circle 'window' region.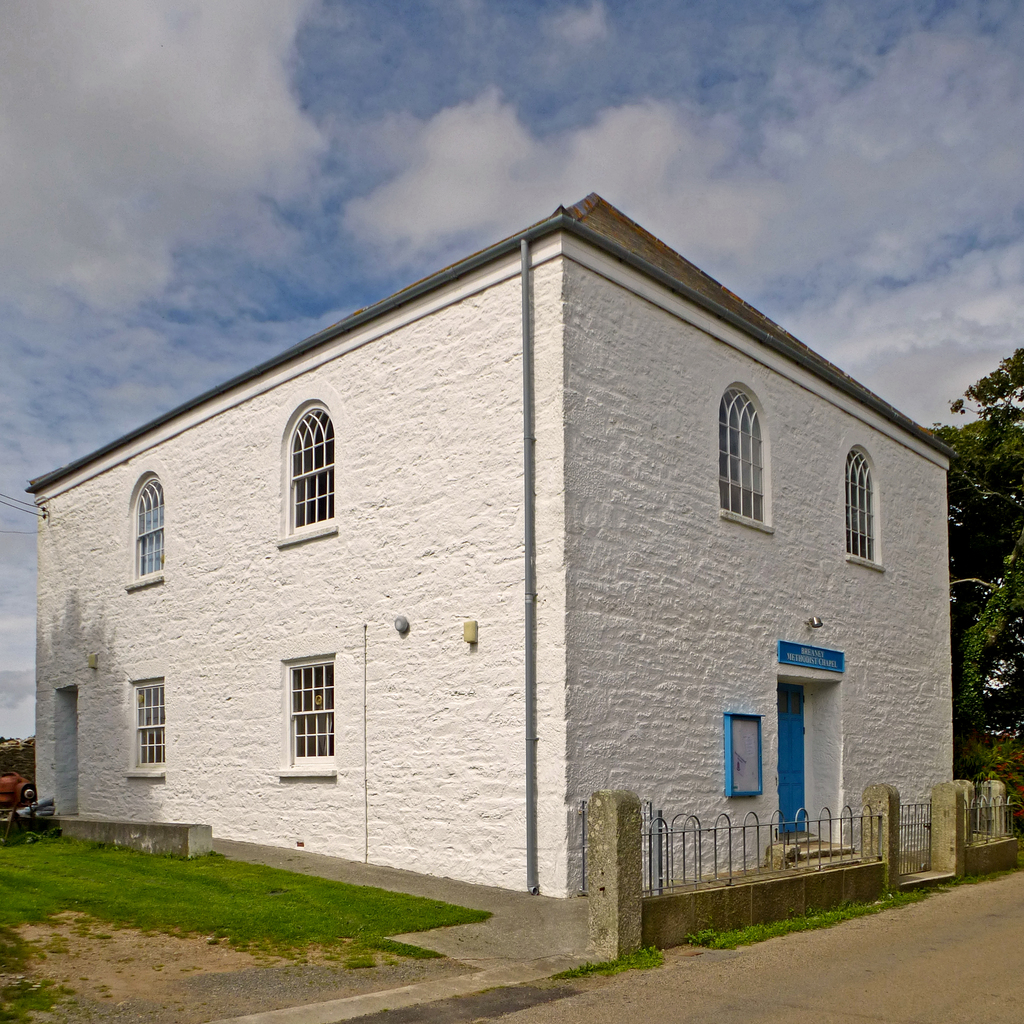
Region: x1=118, y1=454, x2=166, y2=580.
